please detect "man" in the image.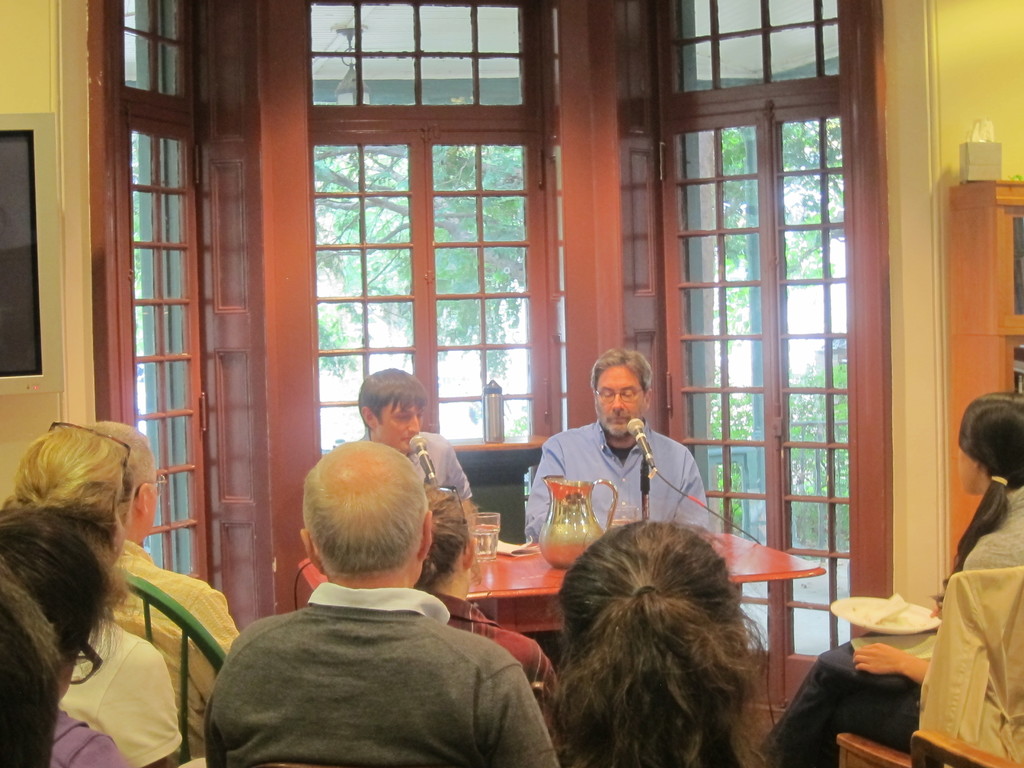
bbox=[526, 349, 715, 541].
